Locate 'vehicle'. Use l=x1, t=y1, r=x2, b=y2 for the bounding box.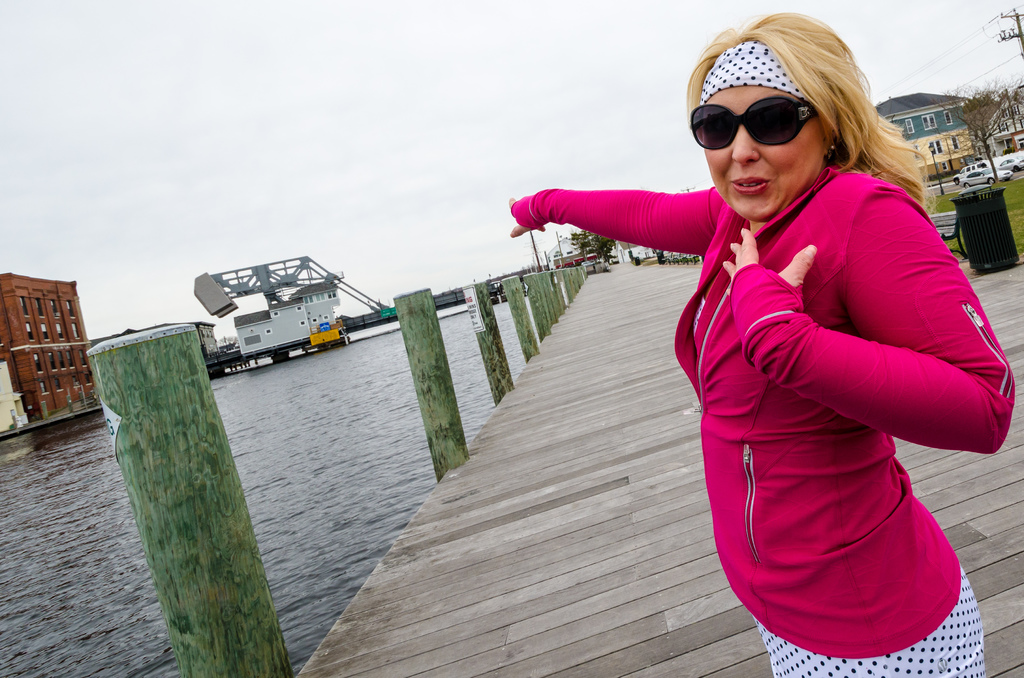
l=1008, t=150, r=1023, b=167.
